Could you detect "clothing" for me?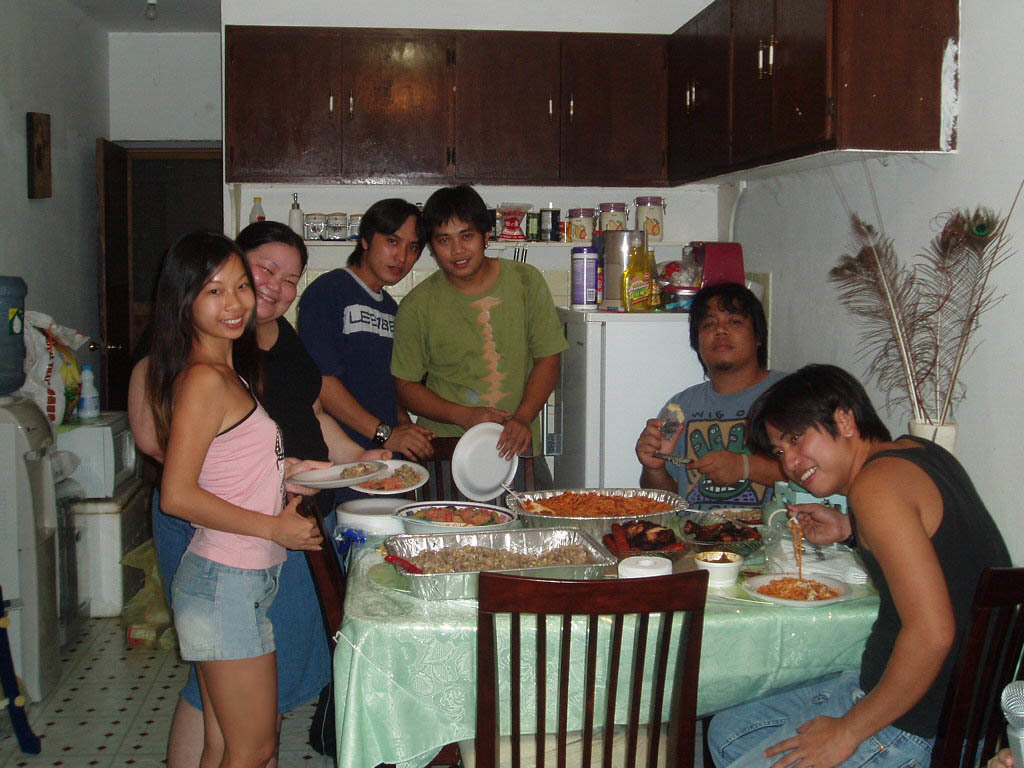
Detection result: [148,315,331,712].
